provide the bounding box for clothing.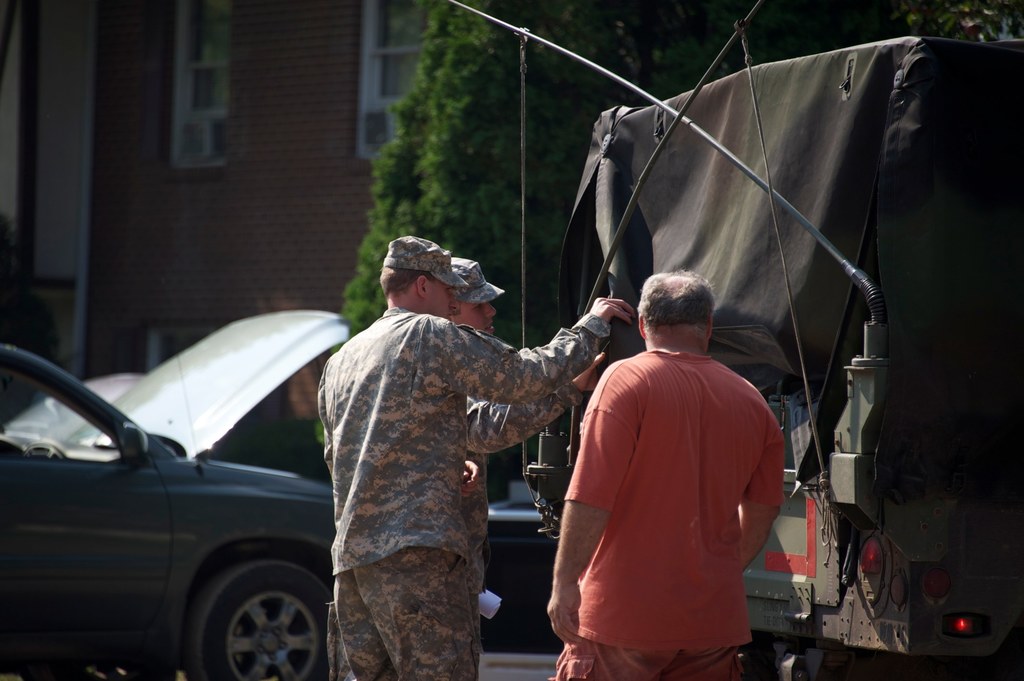
l=318, t=239, r=622, b=680.
